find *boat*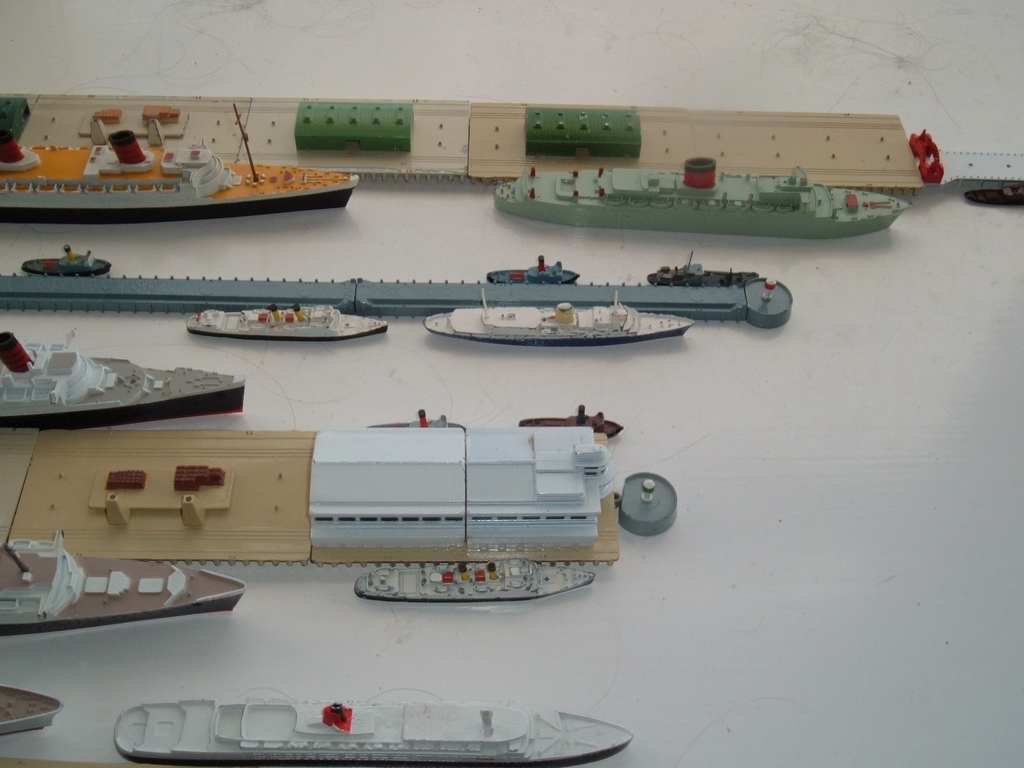
box(0, 329, 247, 427)
